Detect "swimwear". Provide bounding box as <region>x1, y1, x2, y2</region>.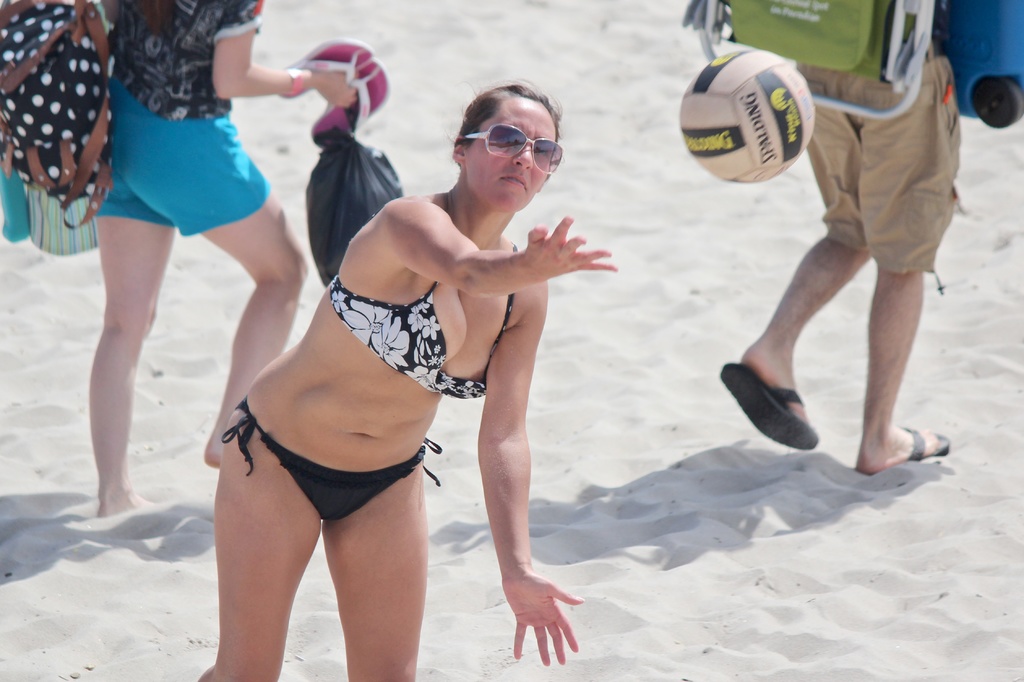
<region>333, 241, 519, 399</region>.
